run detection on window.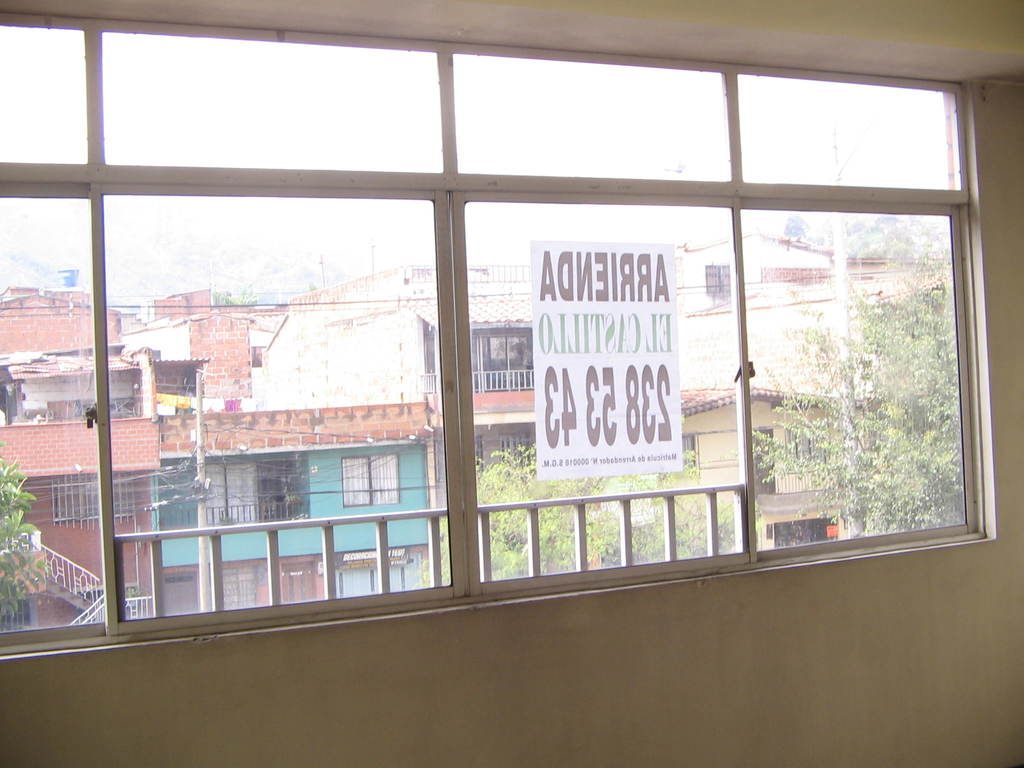
Result: 501:427:532:471.
